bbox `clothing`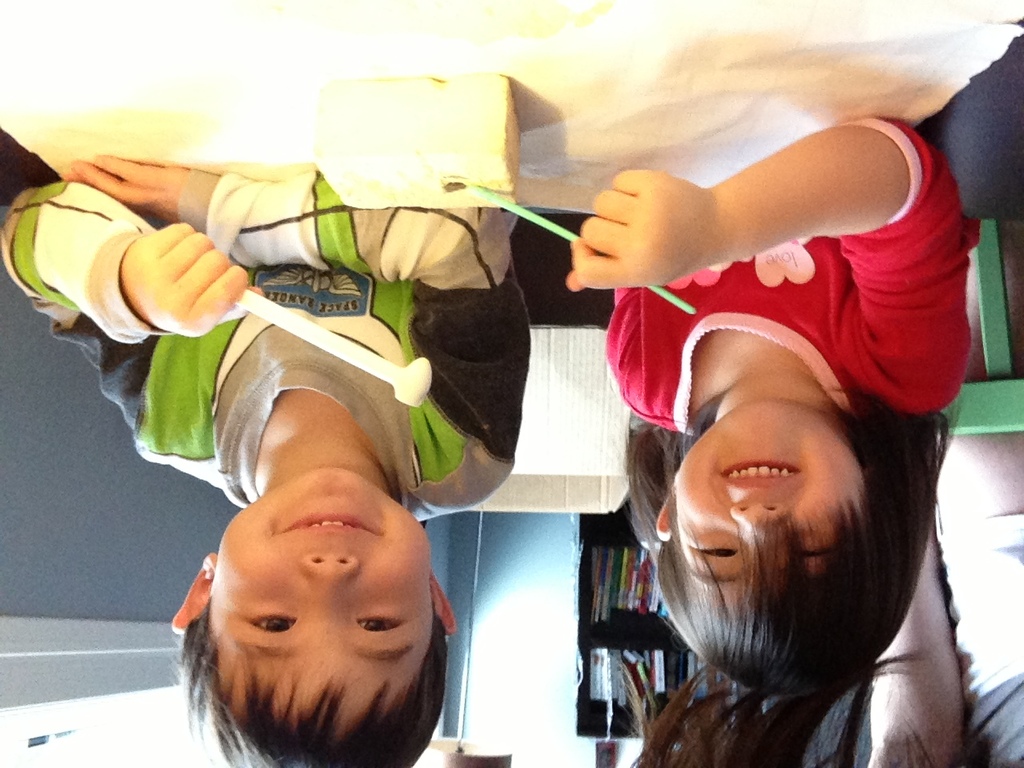
bbox(0, 169, 530, 522)
